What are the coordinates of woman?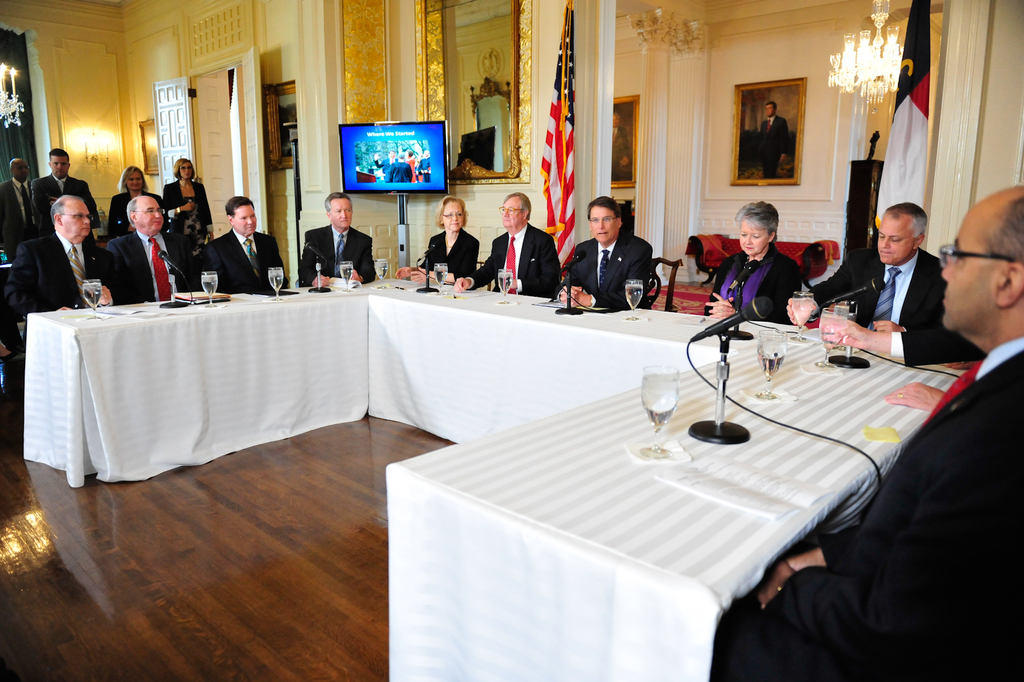
(108, 164, 159, 237).
